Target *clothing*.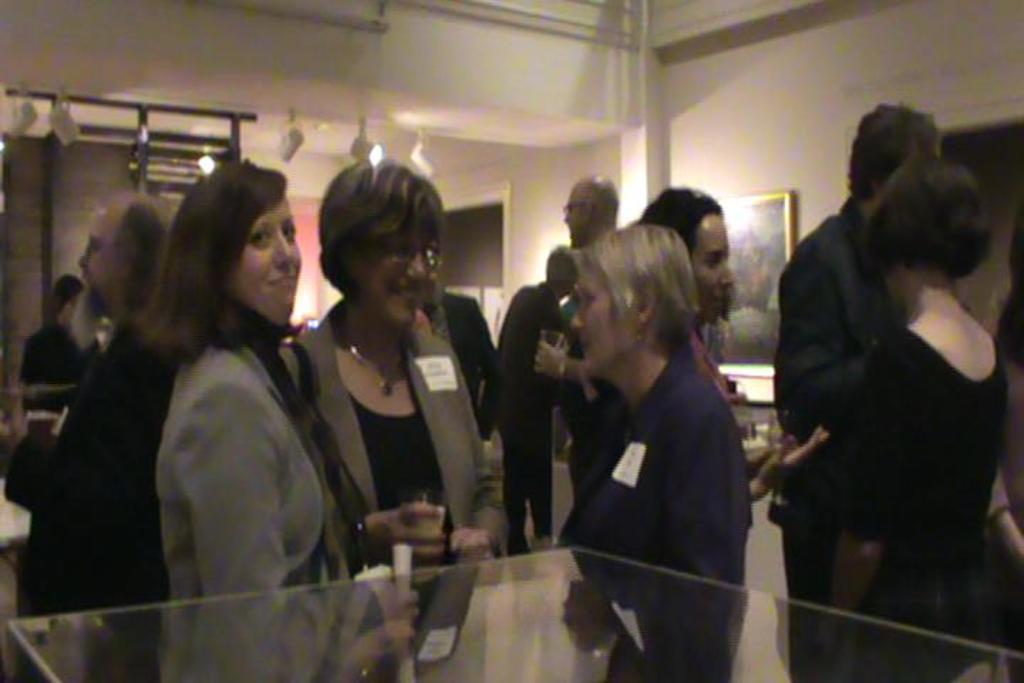
Target region: <bbox>296, 296, 505, 676</bbox>.
